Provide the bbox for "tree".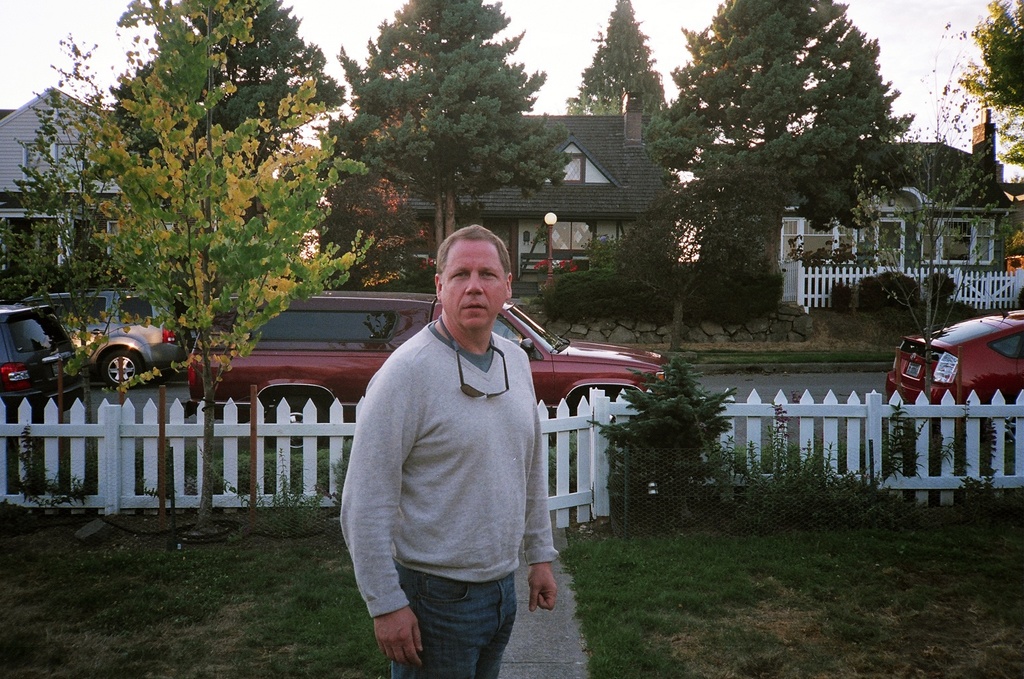
BBox(609, 167, 782, 349).
